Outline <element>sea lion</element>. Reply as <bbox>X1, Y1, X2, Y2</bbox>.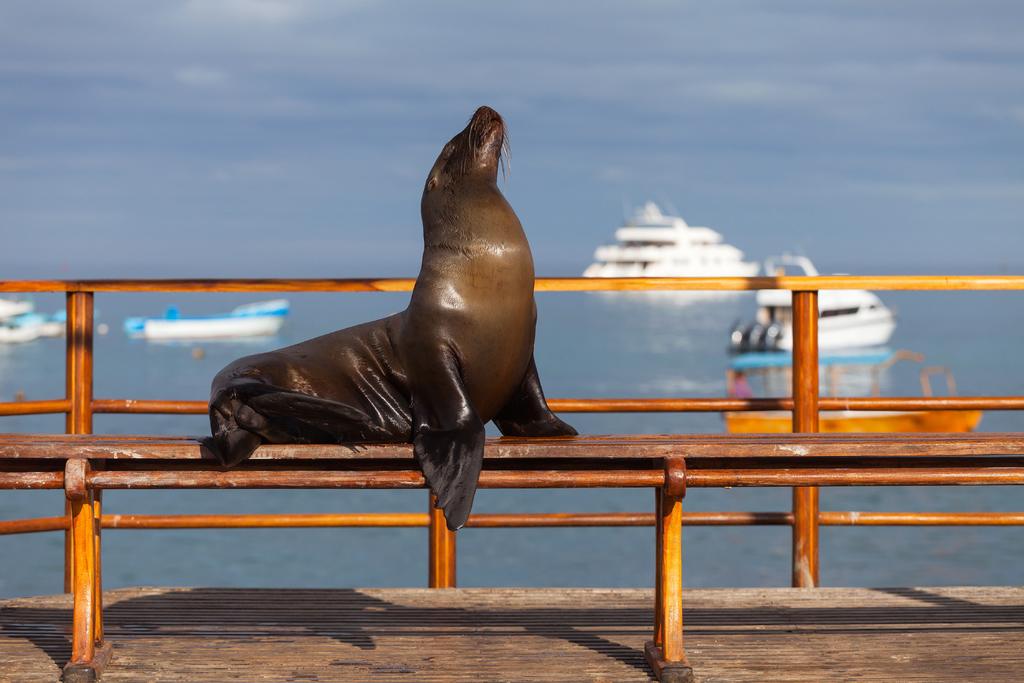
<bbox>211, 106, 577, 530</bbox>.
